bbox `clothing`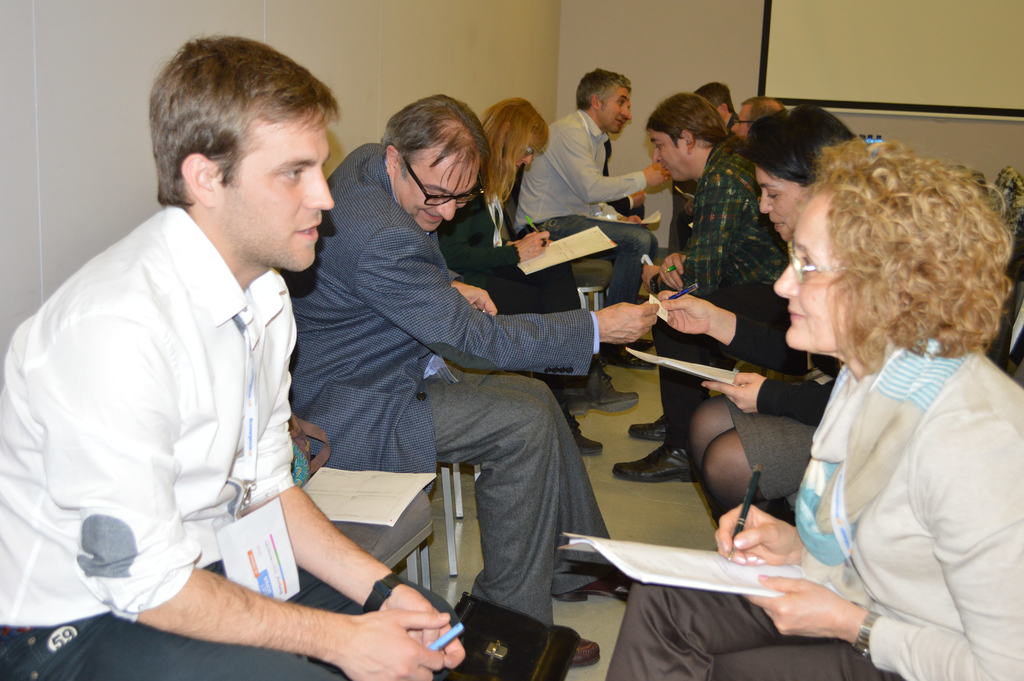
{"left": 624, "top": 339, "right": 1023, "bottom": 680}
